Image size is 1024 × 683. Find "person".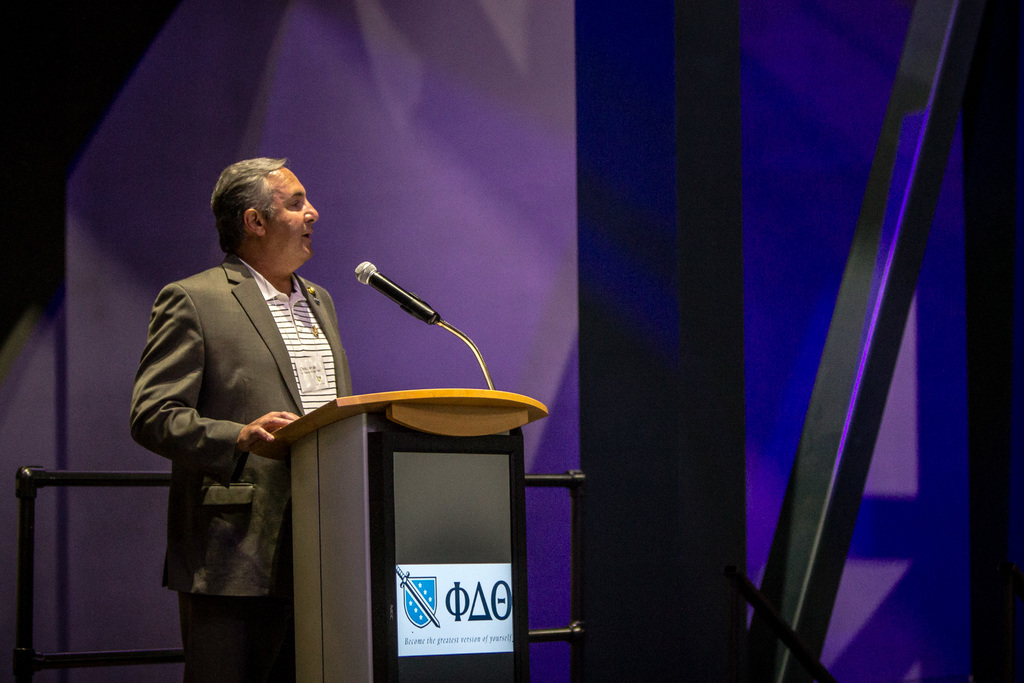
(103,142,351,659).
